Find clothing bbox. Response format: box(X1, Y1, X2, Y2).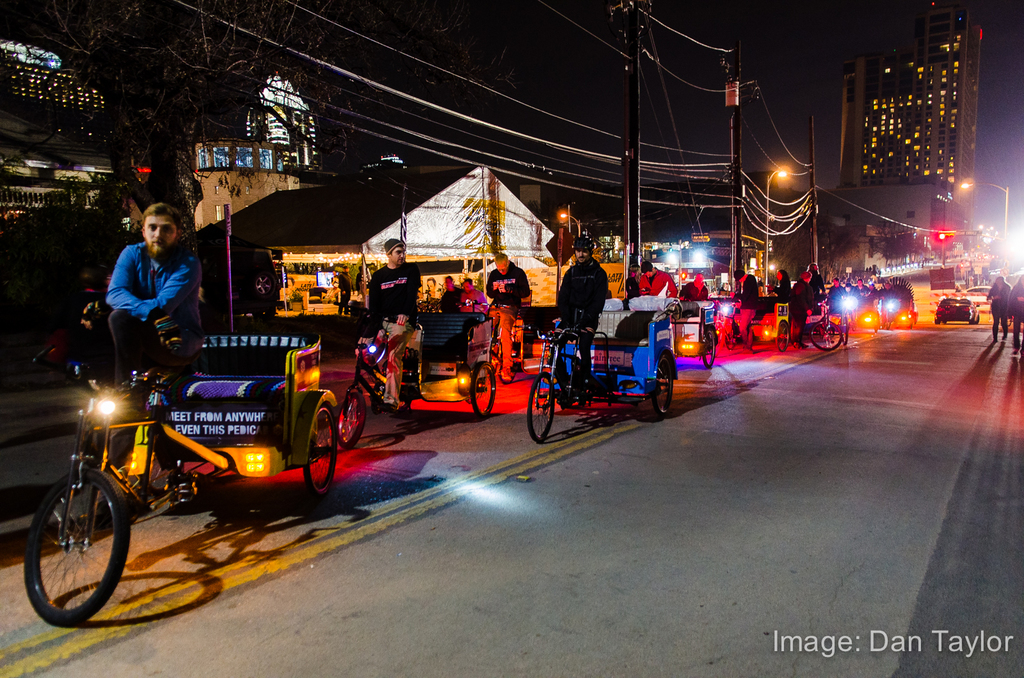
box(554, 259, 609, 370).
